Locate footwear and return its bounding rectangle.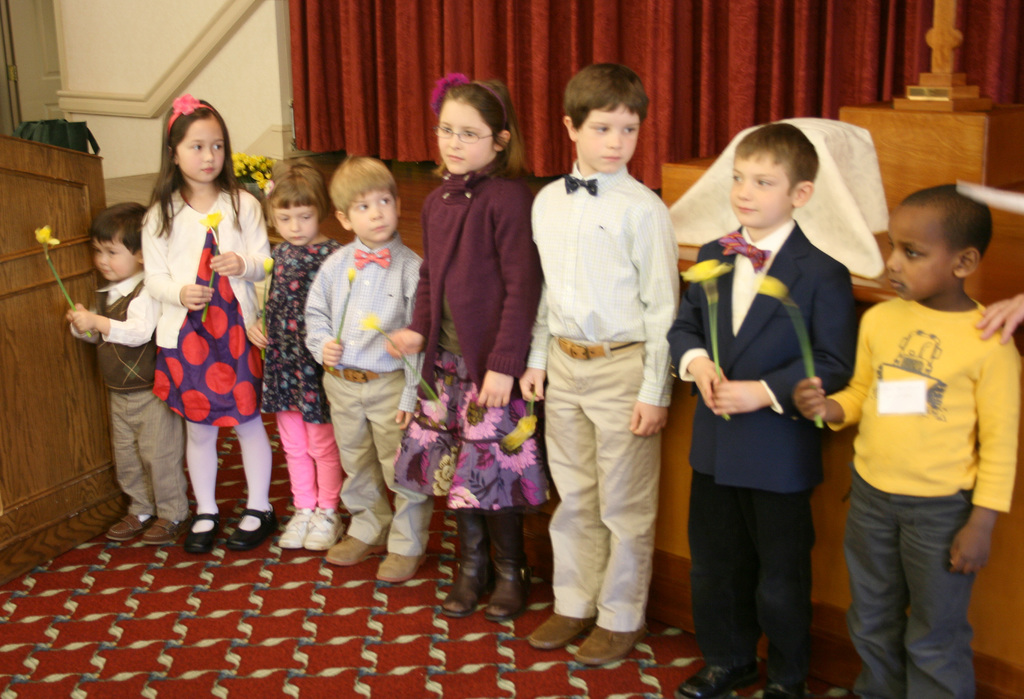
pyautogui.locateOnScreen(762, 679, 810, 698).
